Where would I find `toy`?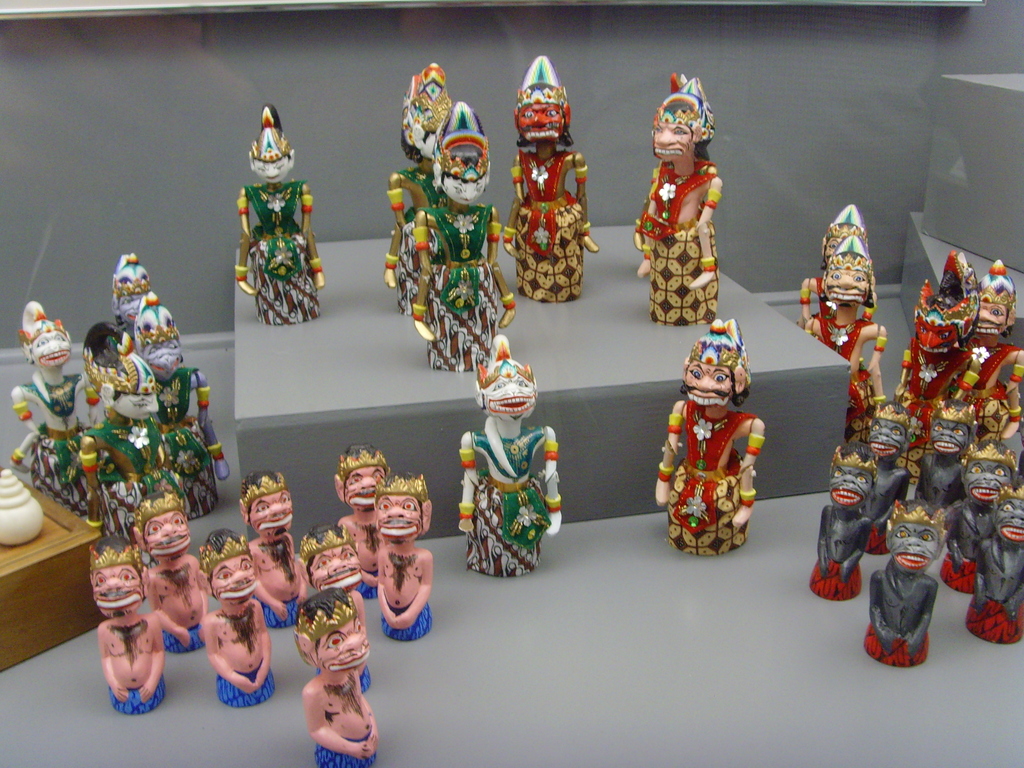
At (297,600,380,767).
